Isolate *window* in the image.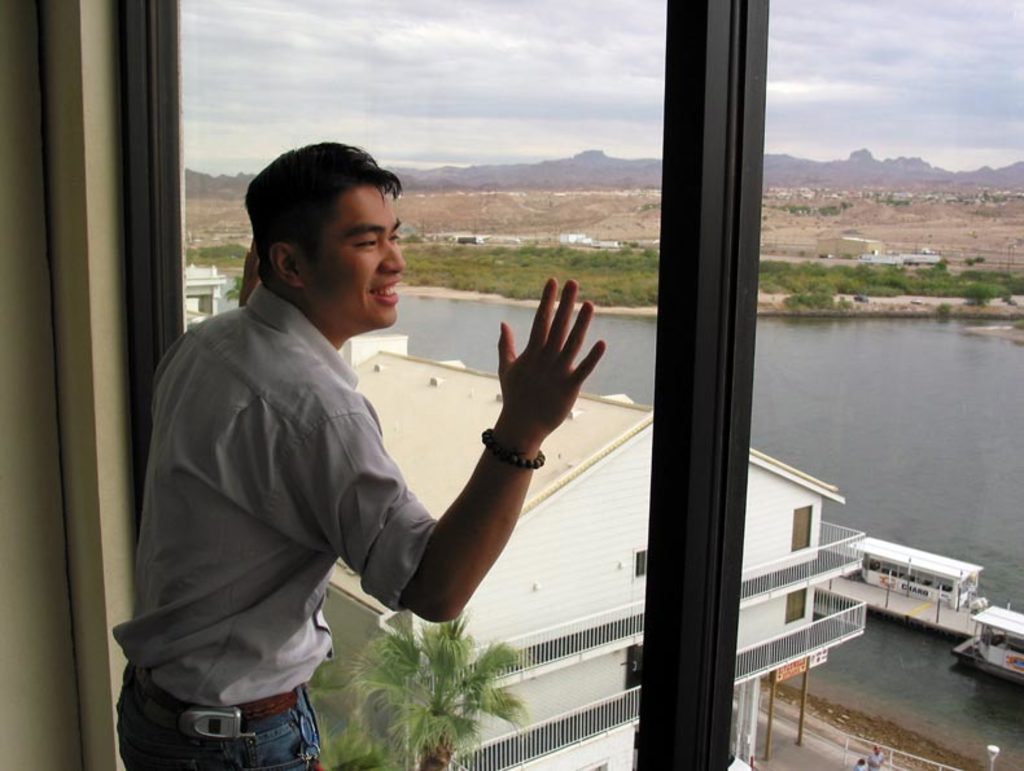
Isolated region: [633, 543, 652, 581].
